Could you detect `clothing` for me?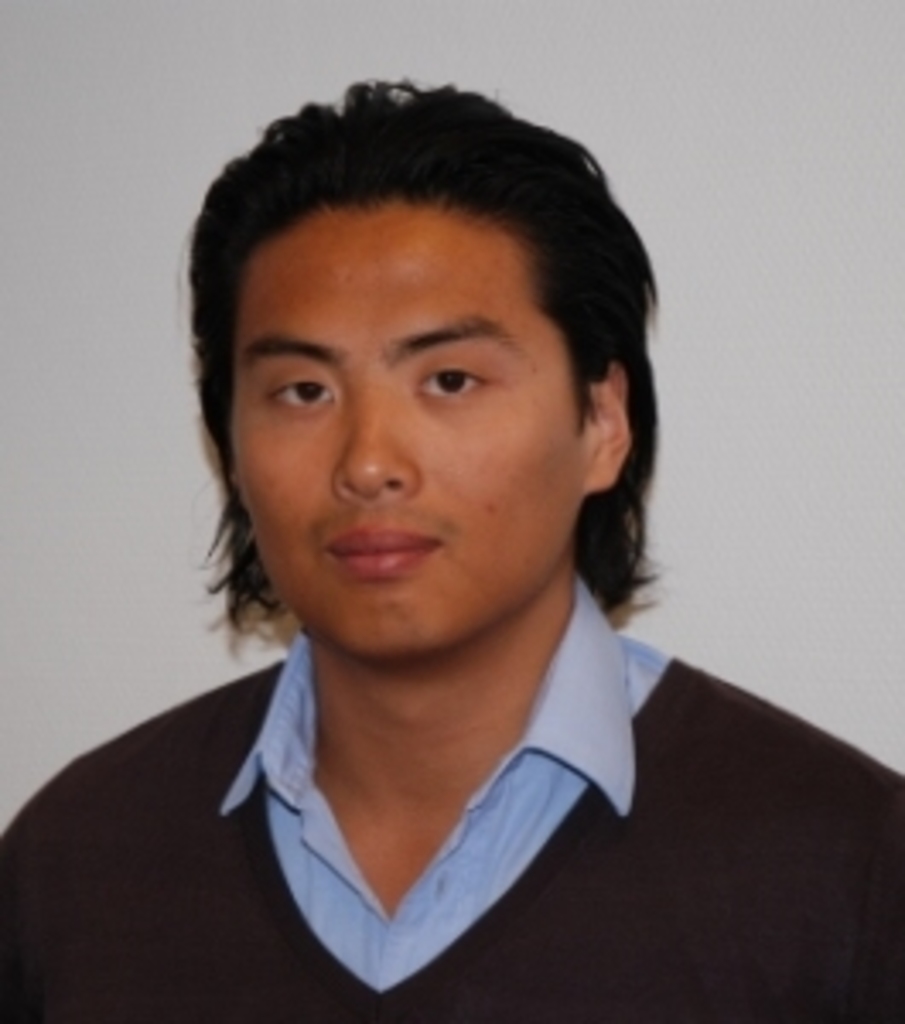
Detection result: [61,550,727,1017].
